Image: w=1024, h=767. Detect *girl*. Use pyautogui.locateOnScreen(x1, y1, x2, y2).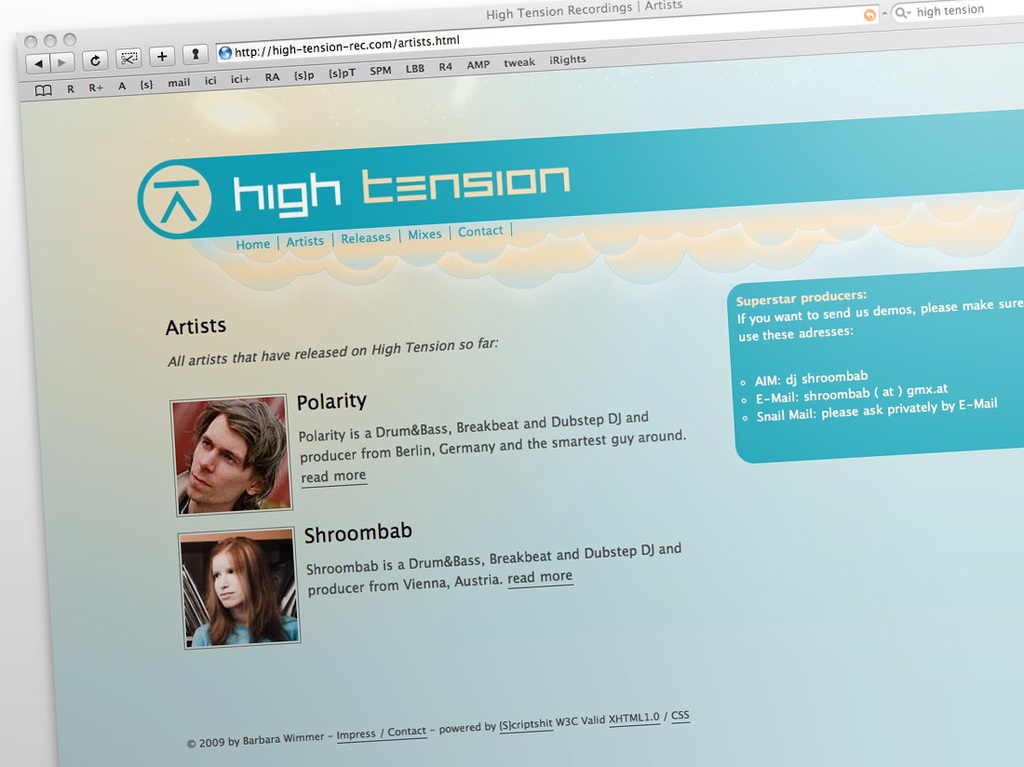
pyautogui.locateOnScreen(191, 530, 303, 646).
